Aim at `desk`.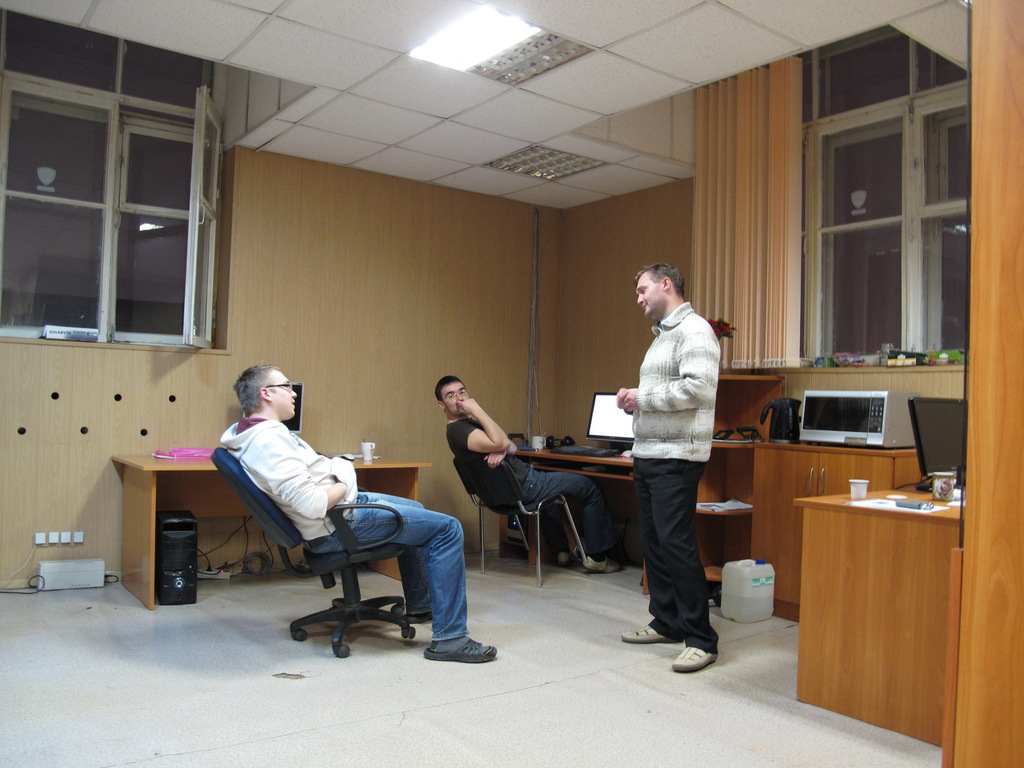
Aimed at 116:454:427:608.
